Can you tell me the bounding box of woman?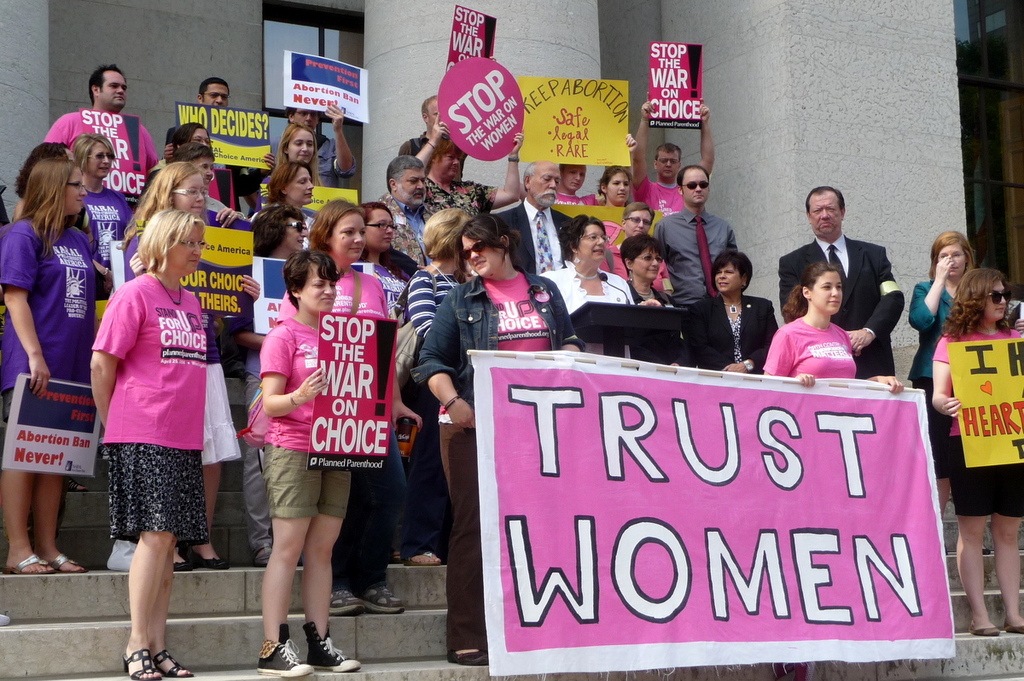
{"x1": 682, "y1": 250, "x2": 780, "y2": 374}.
